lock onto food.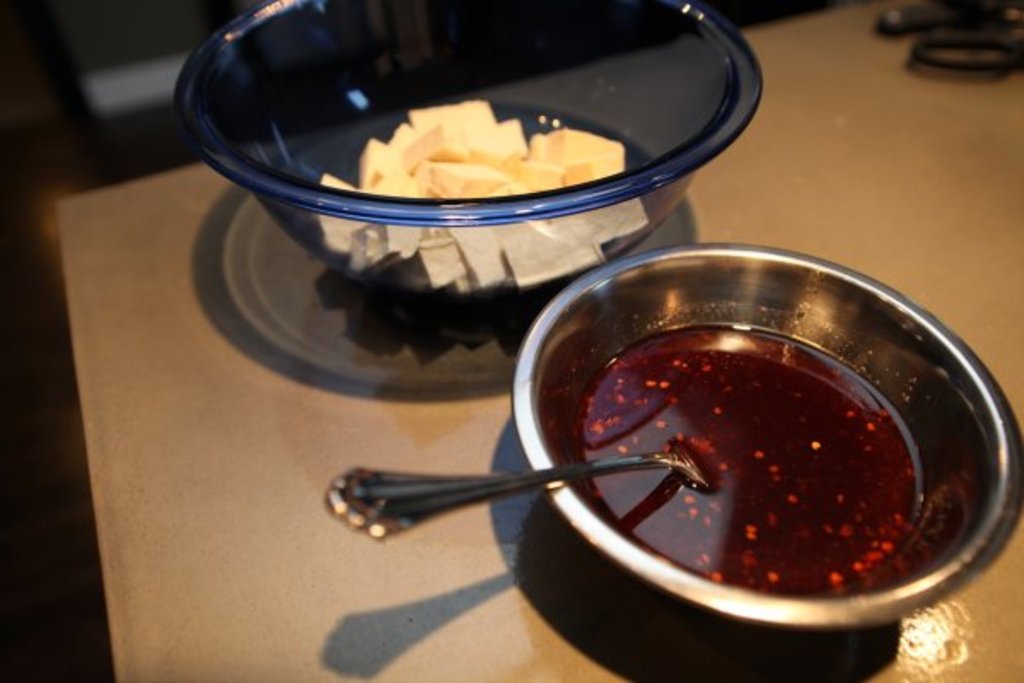
Locked: {"left": 587, "top": 323, "right": 928, "bottom": 593}.
